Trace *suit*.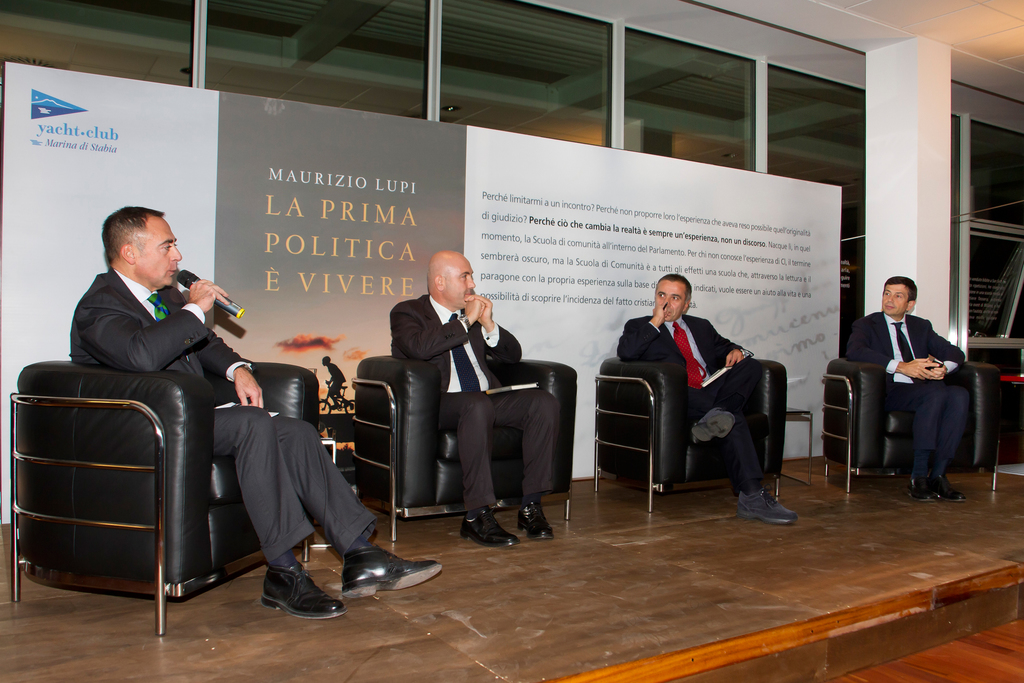
Traced to detection(849, 283, 990, 489).
